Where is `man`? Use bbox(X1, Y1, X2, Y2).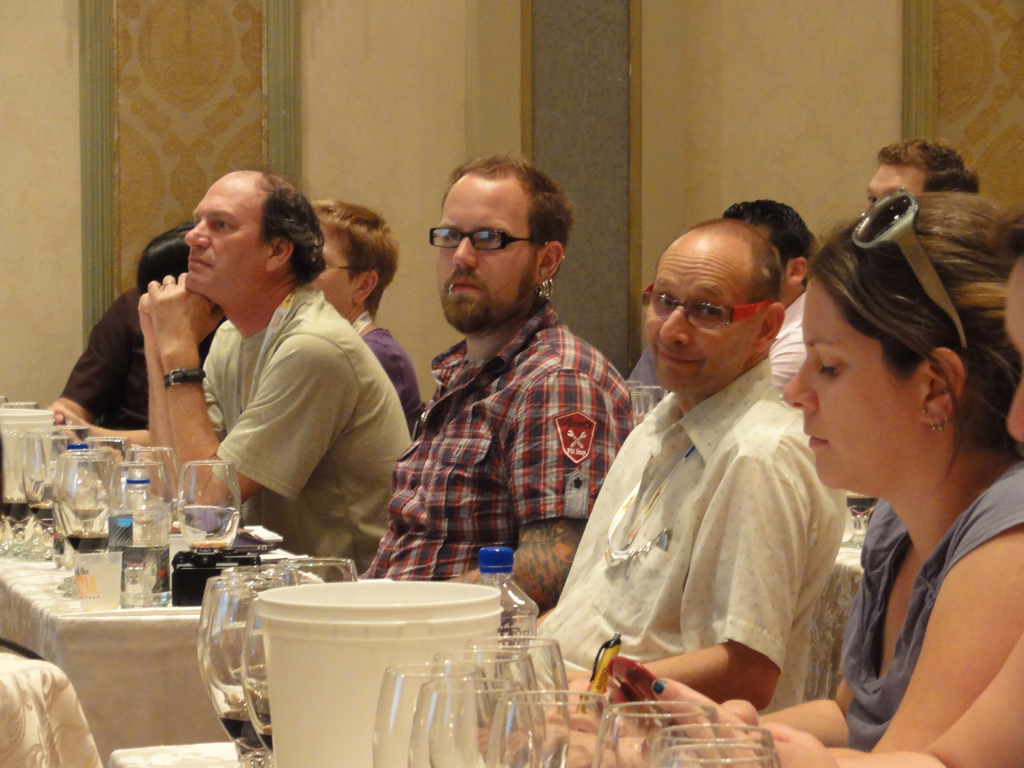
bbox(112, 181, 419, 573).
